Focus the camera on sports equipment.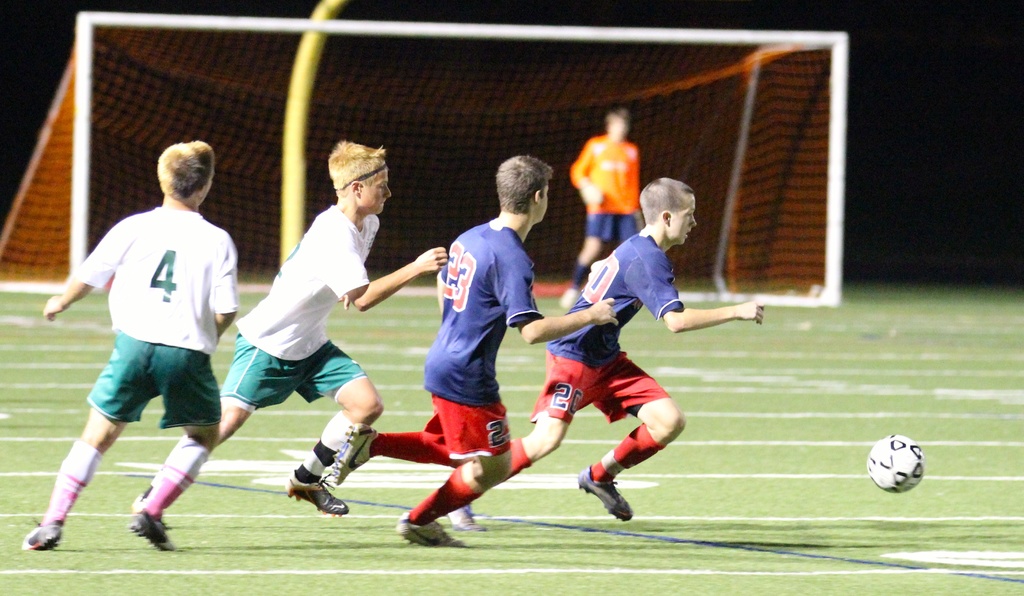
Focus region: (394, 510, 467, 548).
